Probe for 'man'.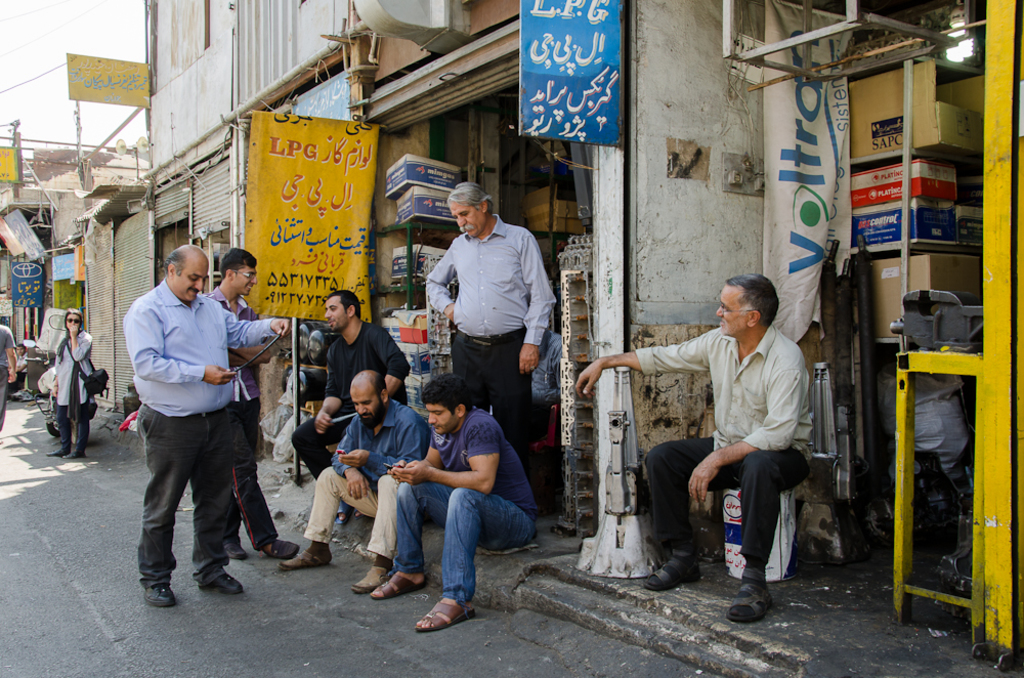
Probe result: box=[198, 250, 299, 565].
